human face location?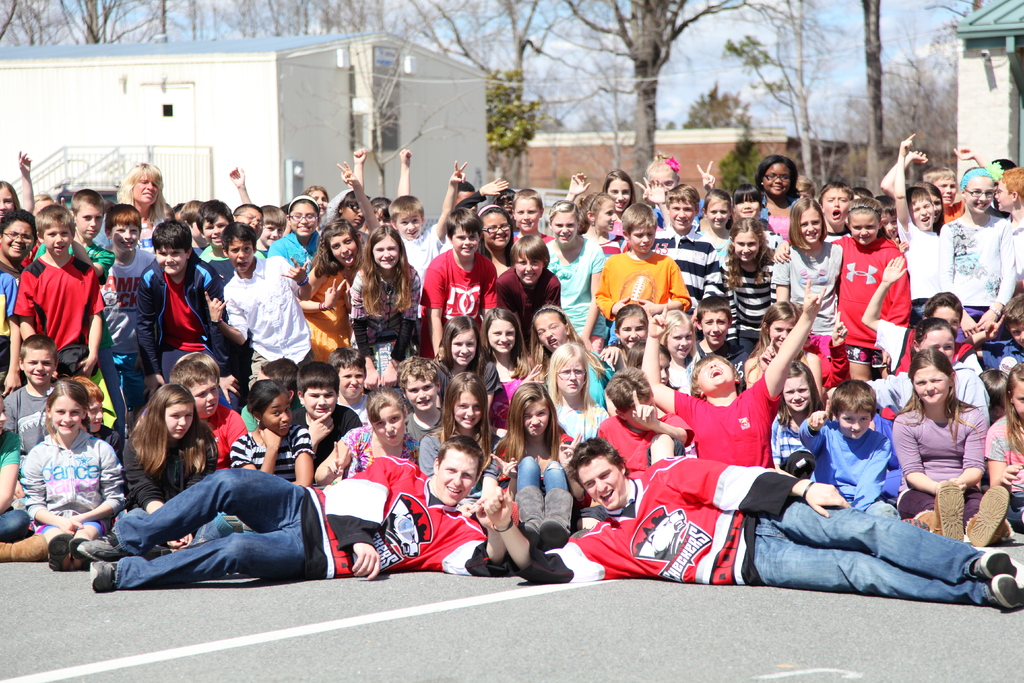
(552,213,577,244)
